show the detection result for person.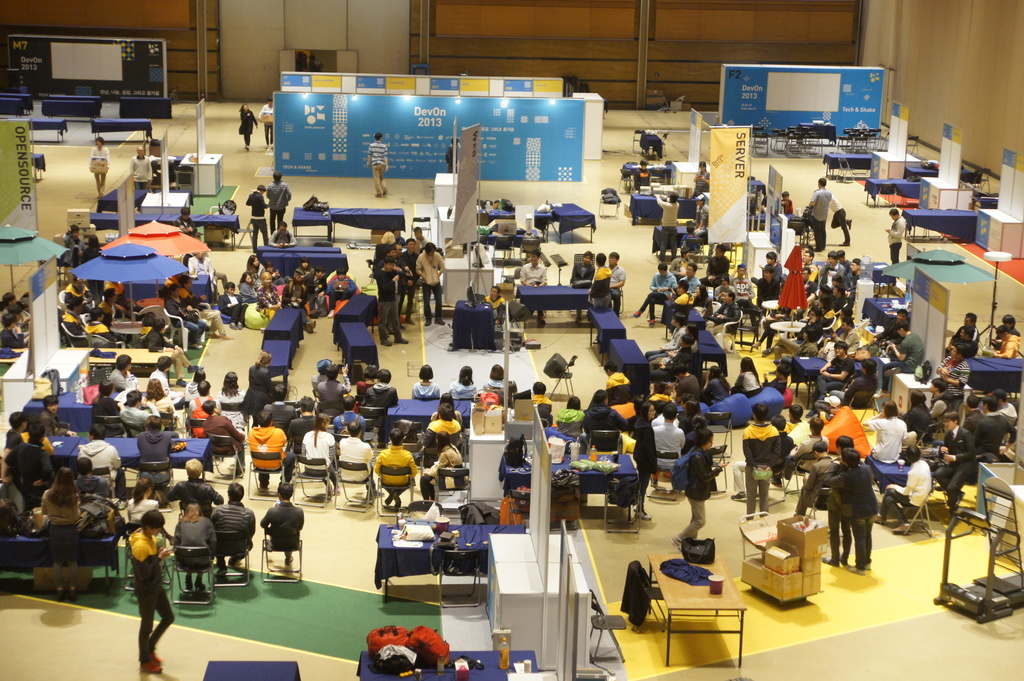
[0, 291, 28, 327].
